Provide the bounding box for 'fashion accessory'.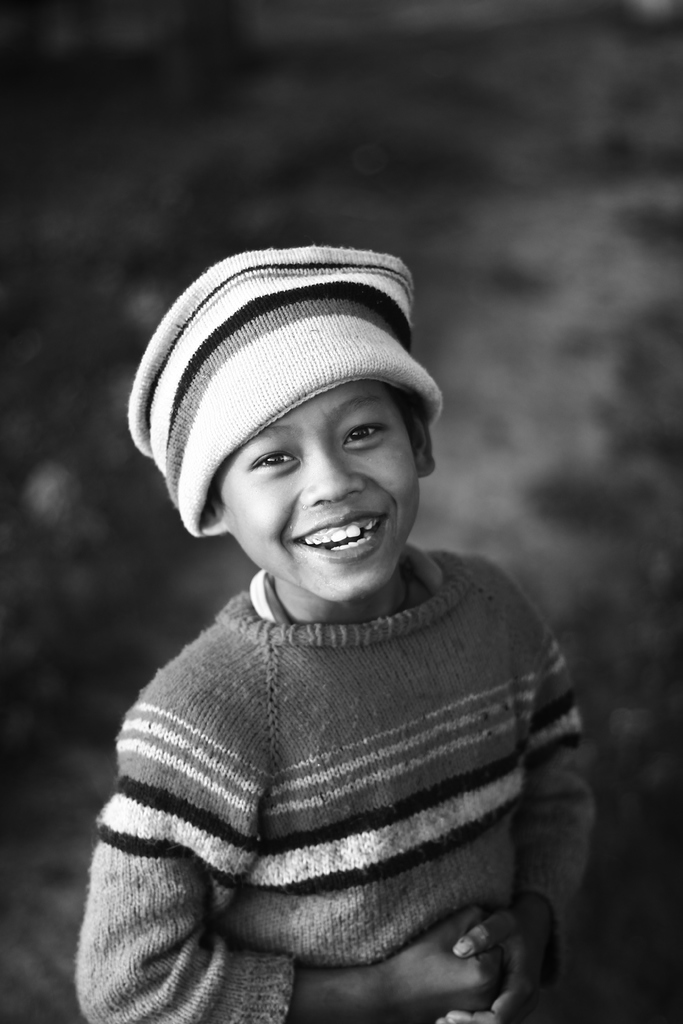
box(126, 249, 442, 540).
